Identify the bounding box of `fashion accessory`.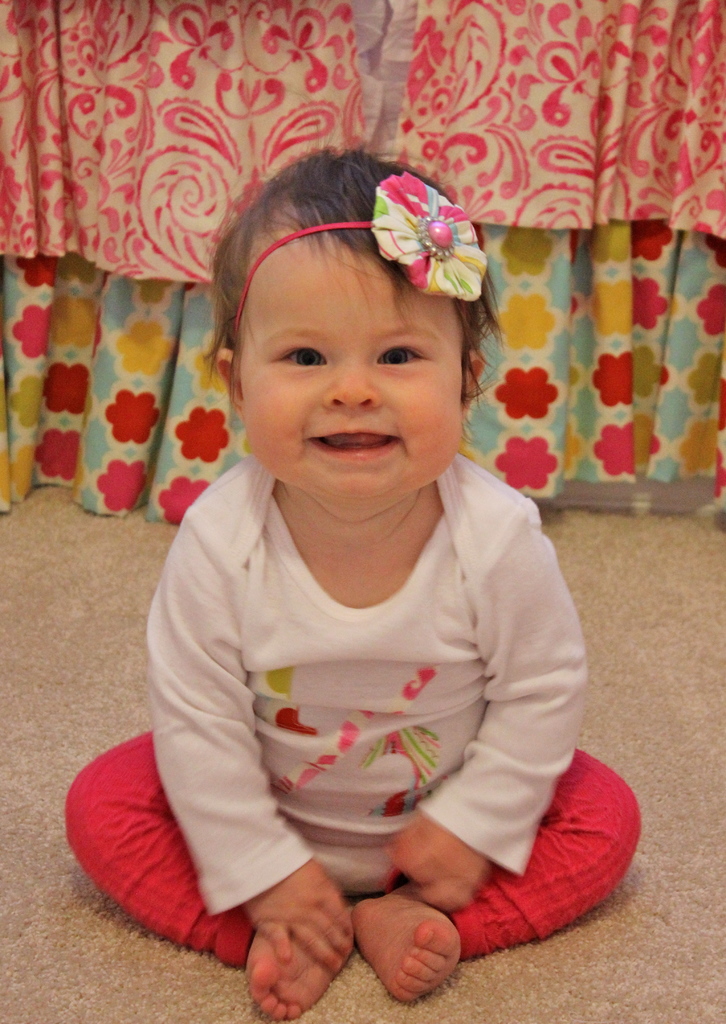
detection(233, 172, 490, 344).
